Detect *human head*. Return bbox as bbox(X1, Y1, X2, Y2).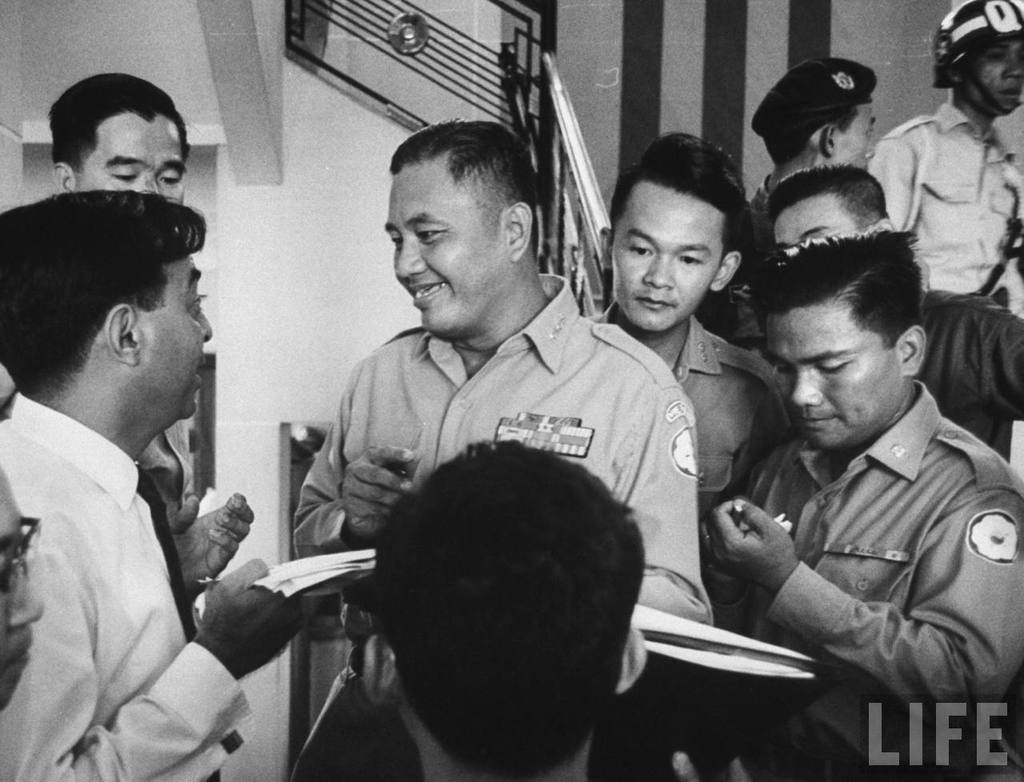
bbox(943, 0, 1023, 118).
